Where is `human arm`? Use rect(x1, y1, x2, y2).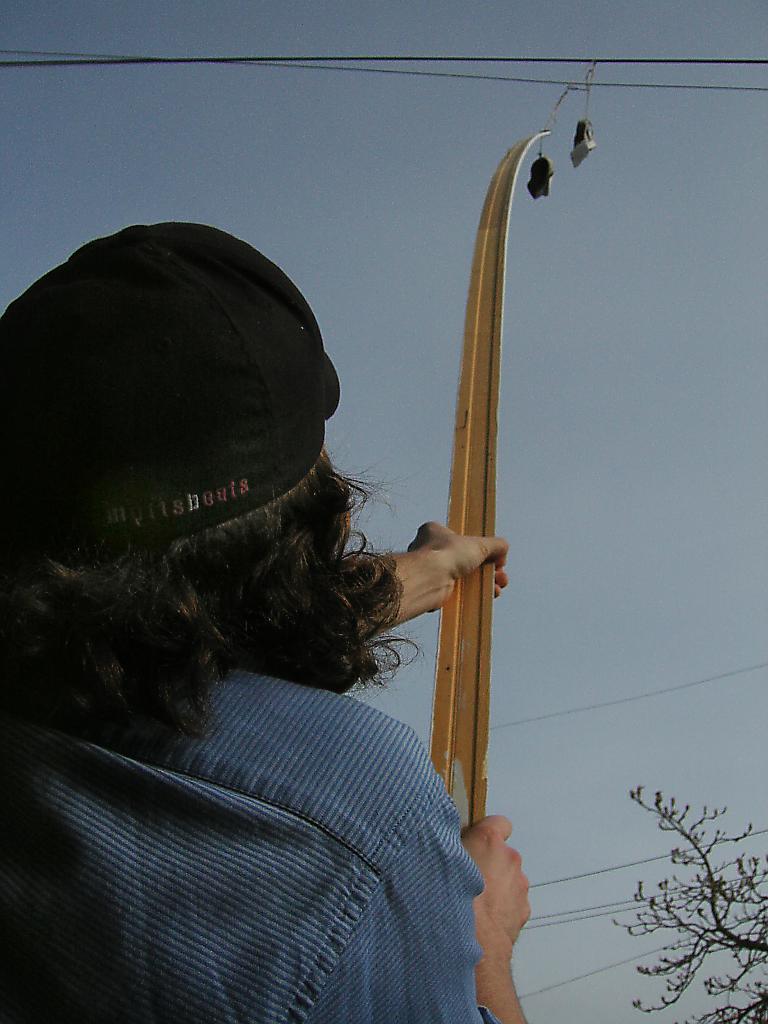
rect(300, 516, 513, 634).
